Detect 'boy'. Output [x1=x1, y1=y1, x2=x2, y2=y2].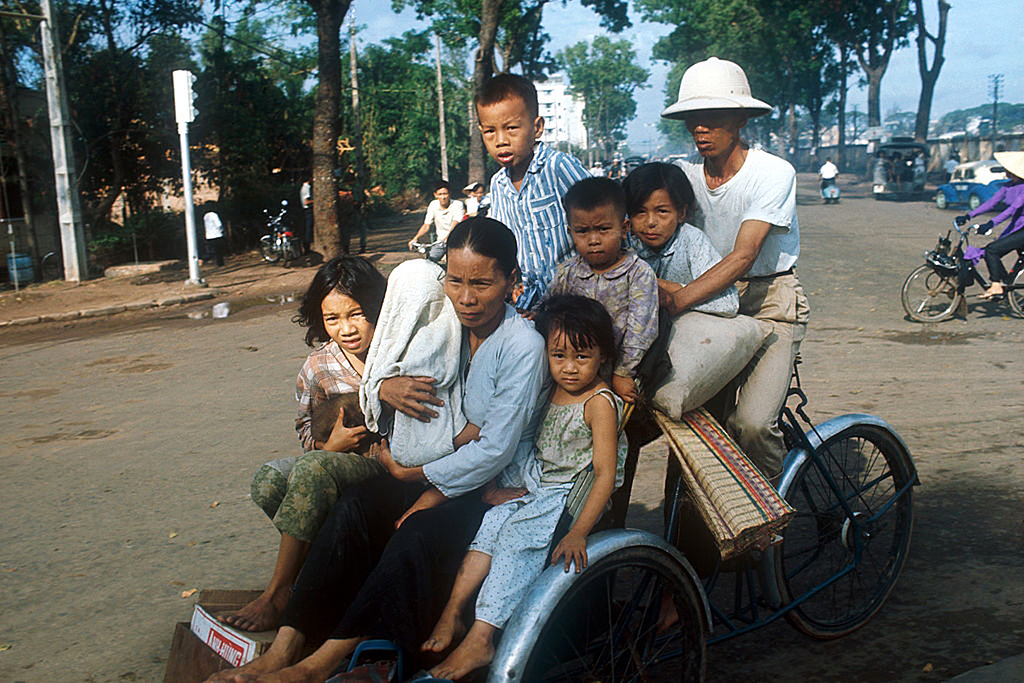
[x1=518, y1=173, x2=657, y2=406].
